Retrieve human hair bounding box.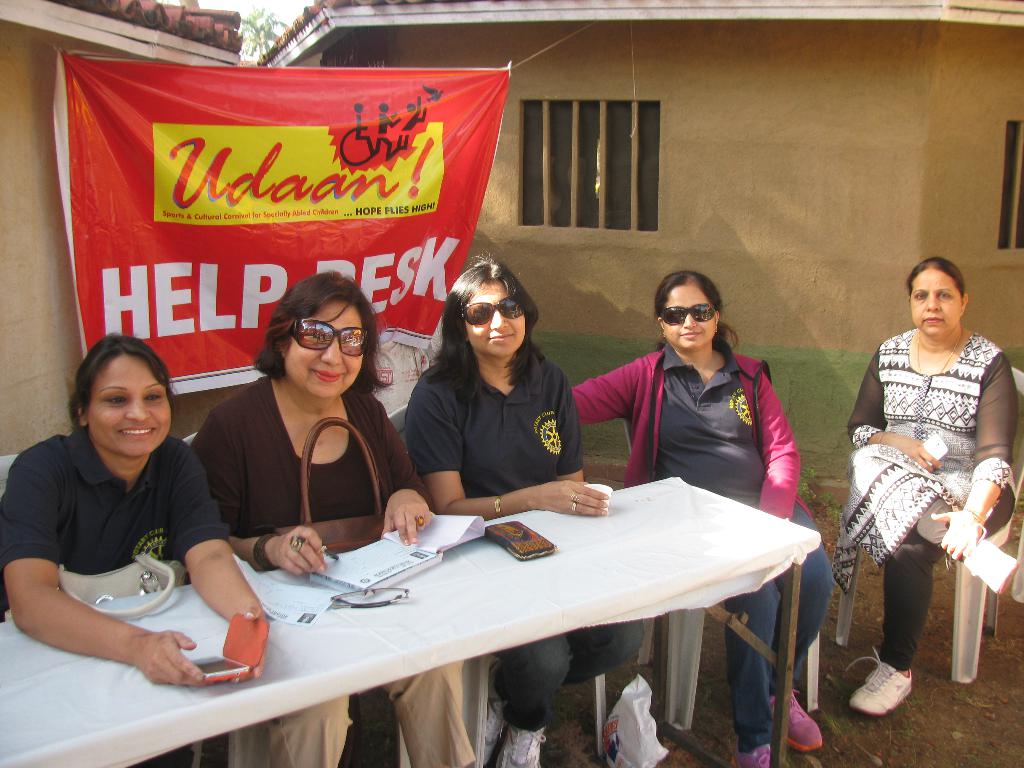
Bounding box: bbox=[253, 268, 376, 394].
